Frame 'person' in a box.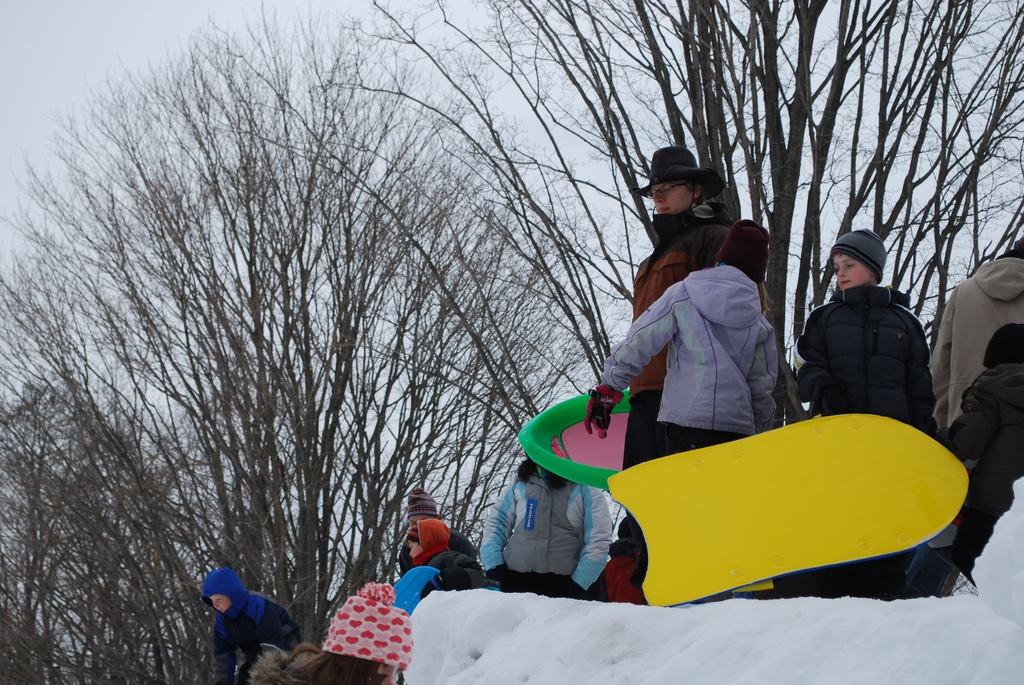
(483, 457, 618, 600).
